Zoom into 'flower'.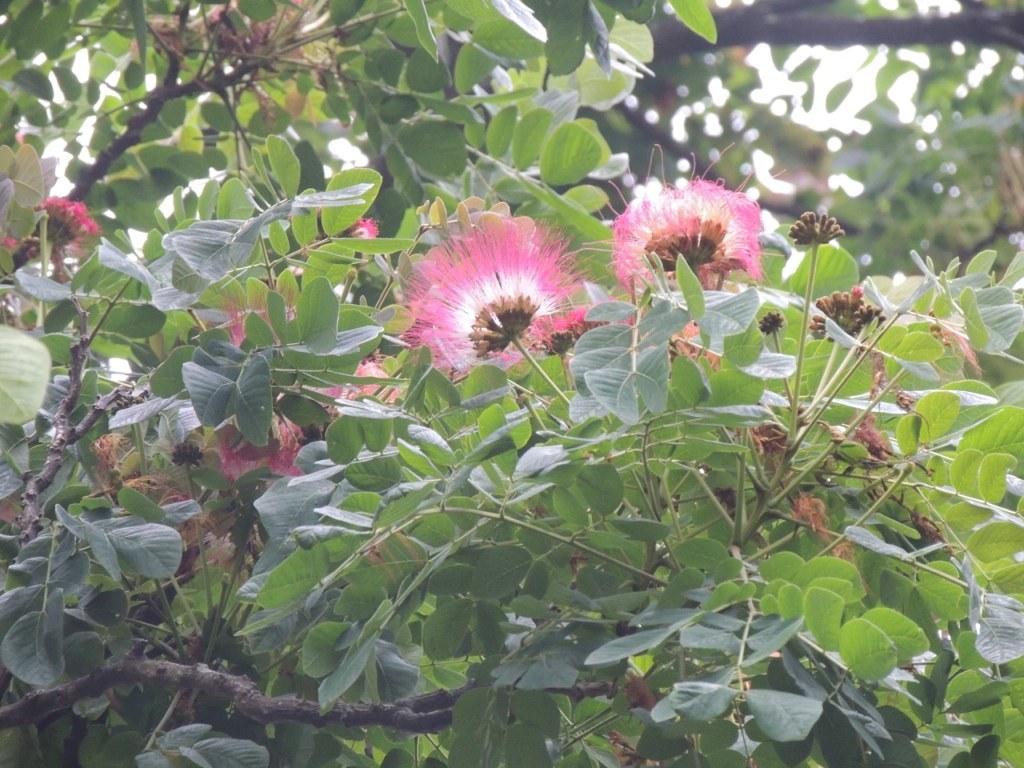
Zoom target: <box>349,211,379,243</box>.
